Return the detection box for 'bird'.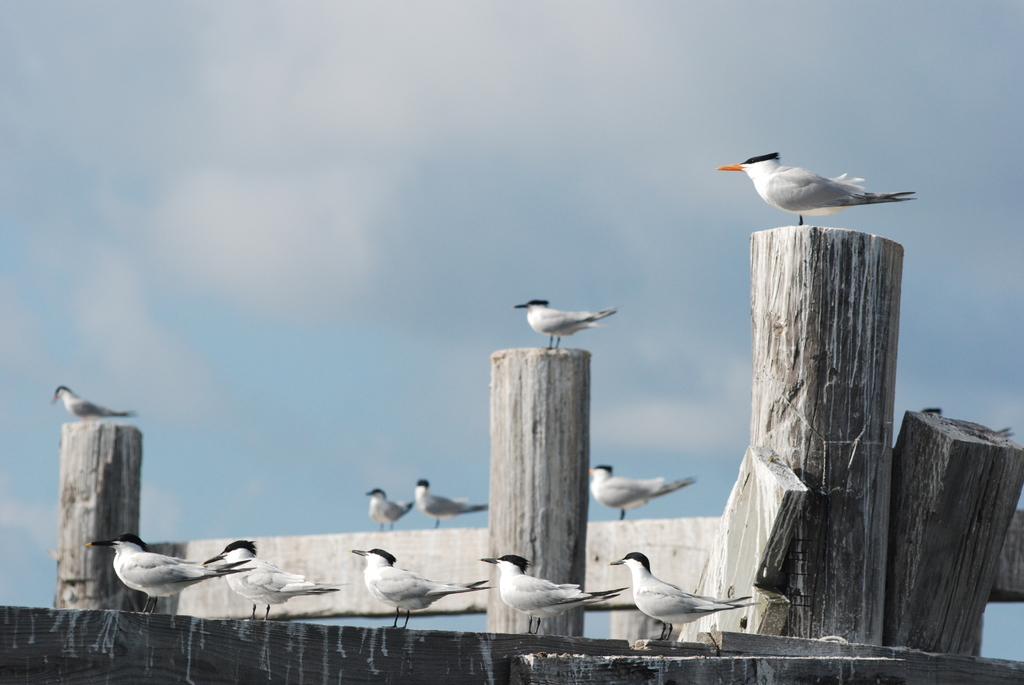
<bbox>480, 555, 630, 633</bbox>.
